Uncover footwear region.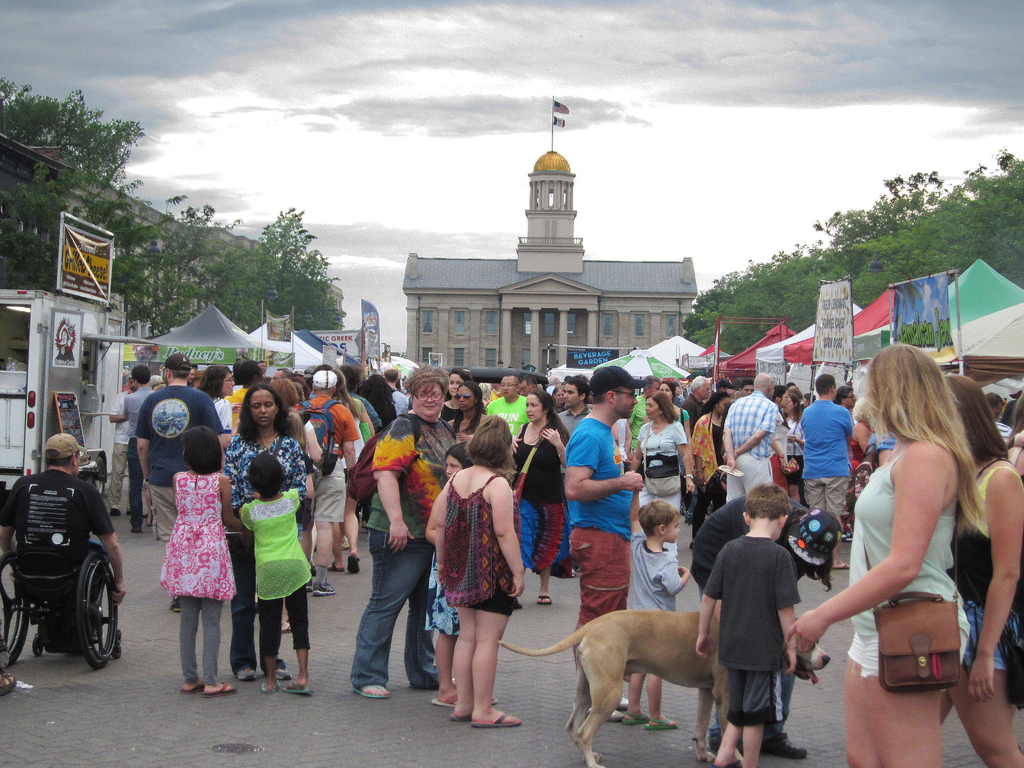
Uncovered: 207 680 238 699.
